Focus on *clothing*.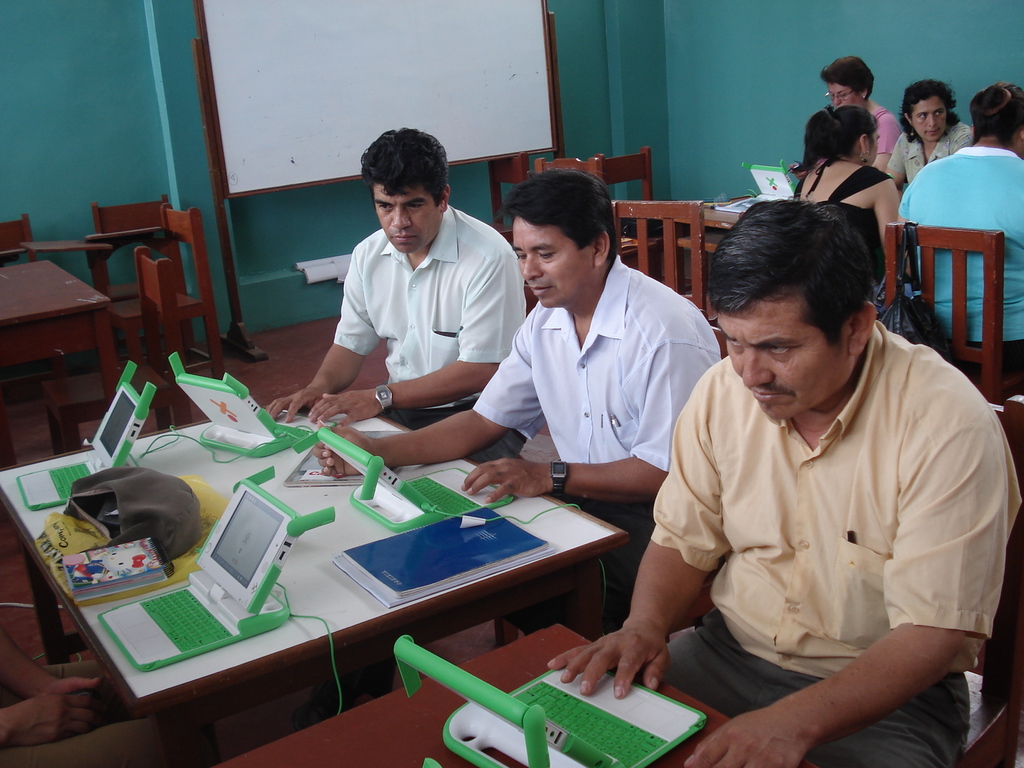
Focused at x1=885, y1=121, x2=973, y2=186.
